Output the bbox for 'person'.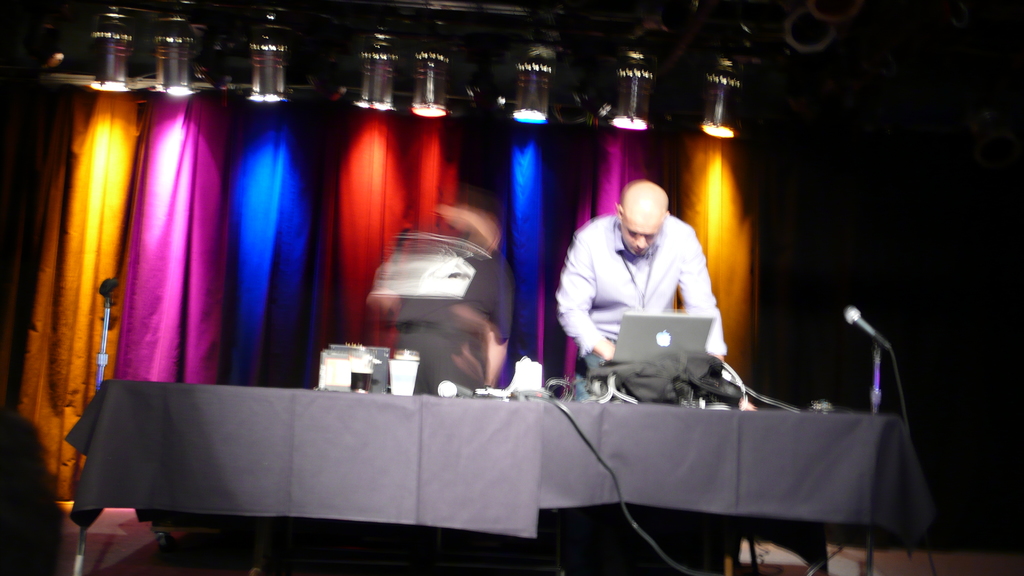
563/159/732/372.
